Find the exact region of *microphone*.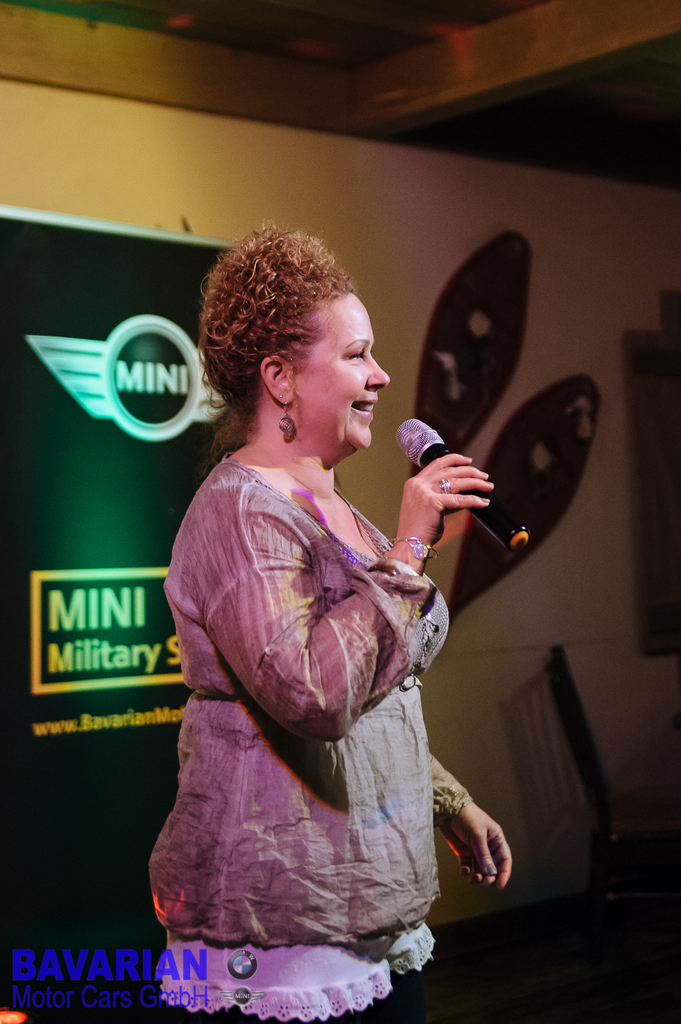
Exact region: locate(386, 406, 539, 557).
